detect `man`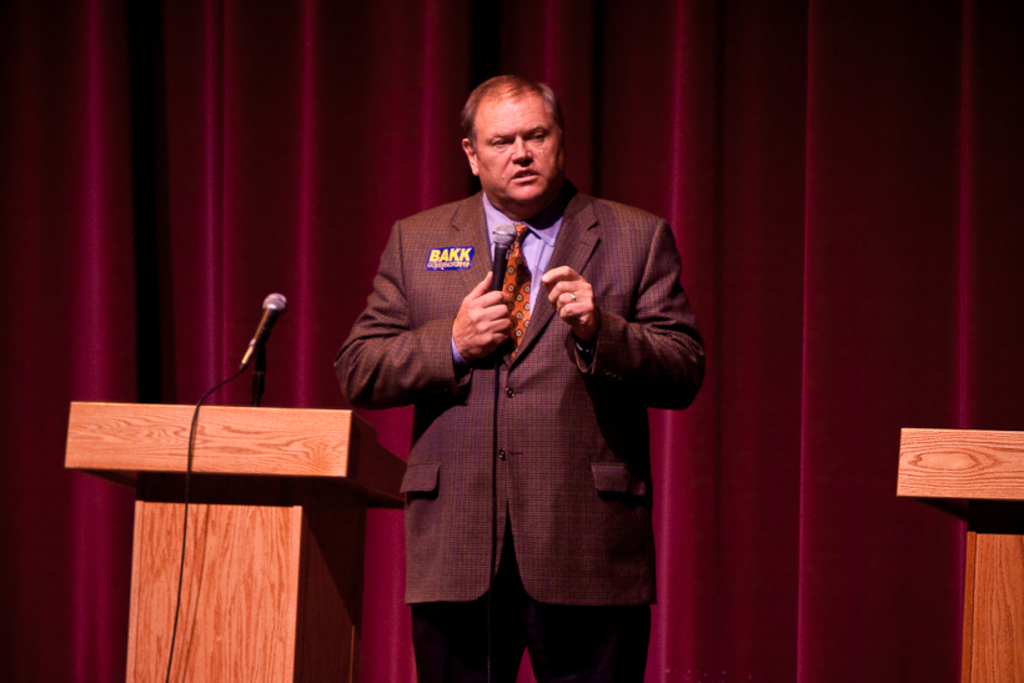
[336, 74, 706, 682]
